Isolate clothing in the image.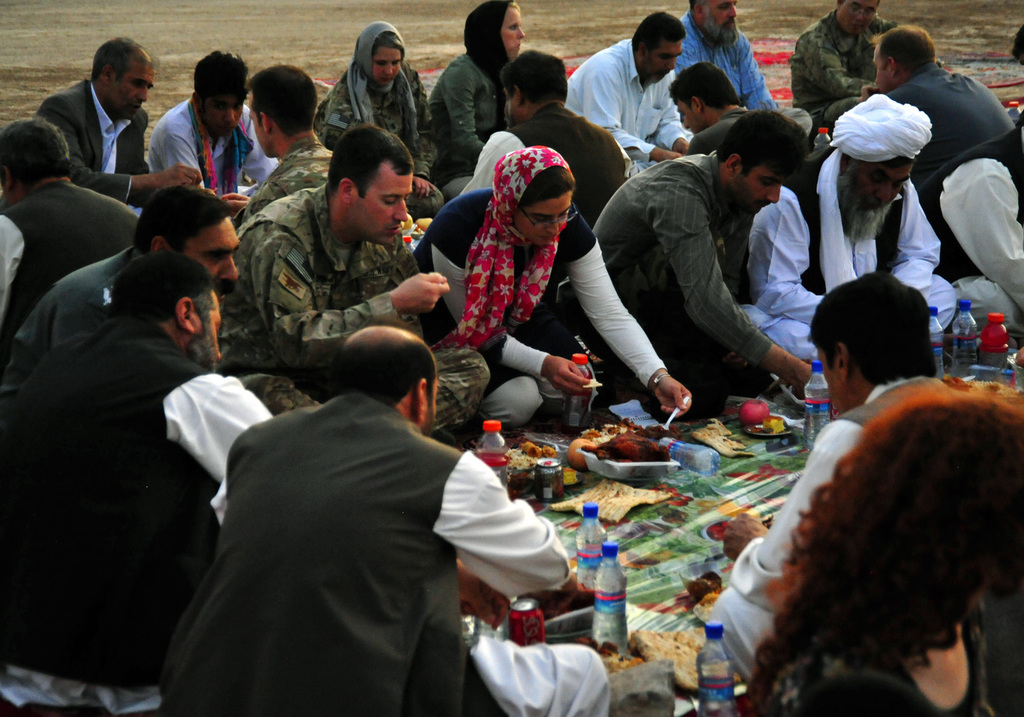
Isolated region: 324, 45, 433, 178.
